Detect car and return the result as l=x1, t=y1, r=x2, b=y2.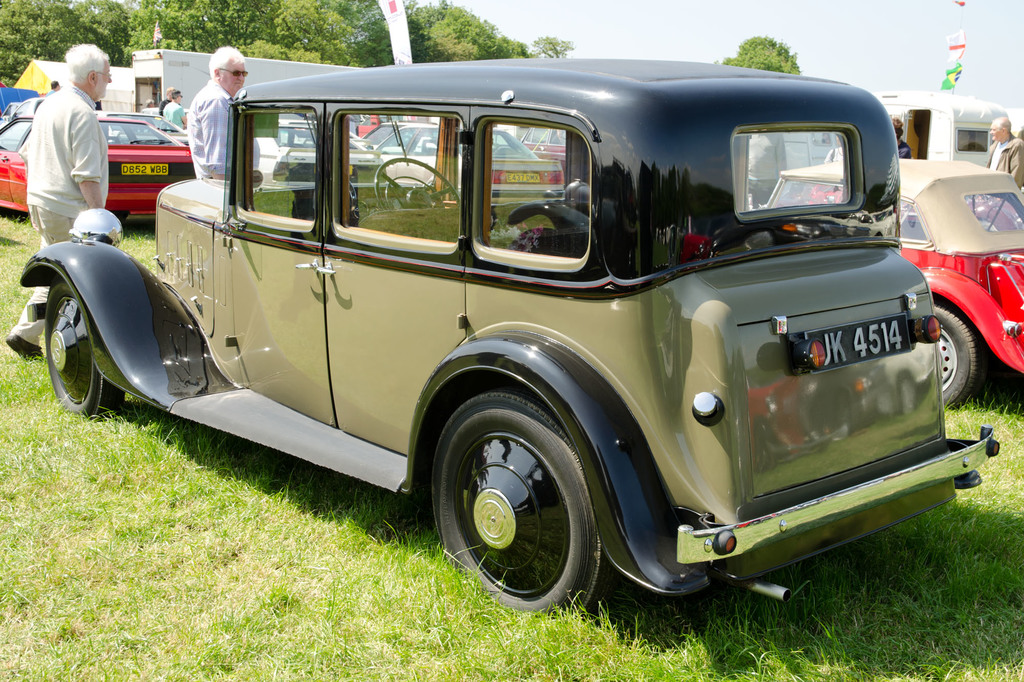
l=100, t=115, r=204, b=178.
